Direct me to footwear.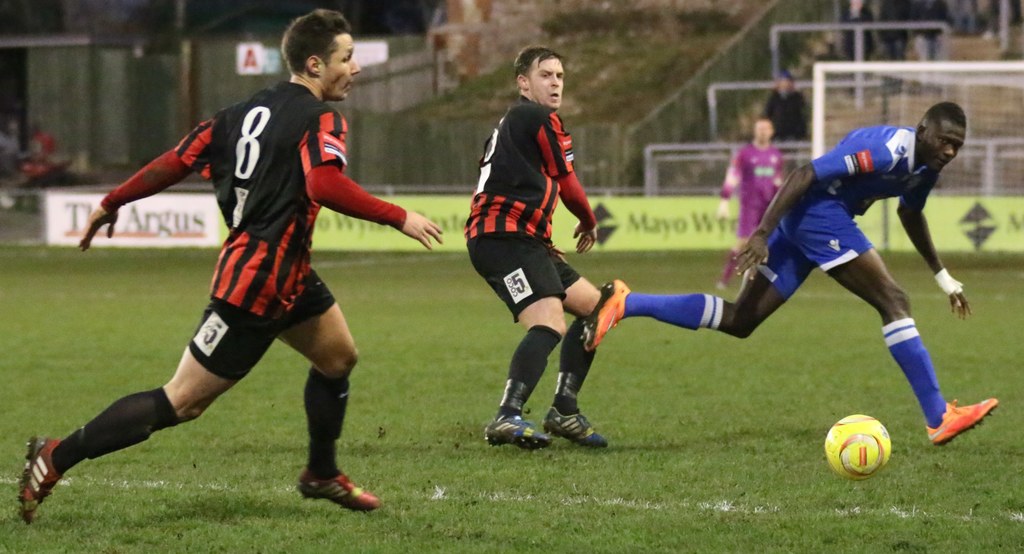
Direction: bbox(922, 396, 1002, 446).
